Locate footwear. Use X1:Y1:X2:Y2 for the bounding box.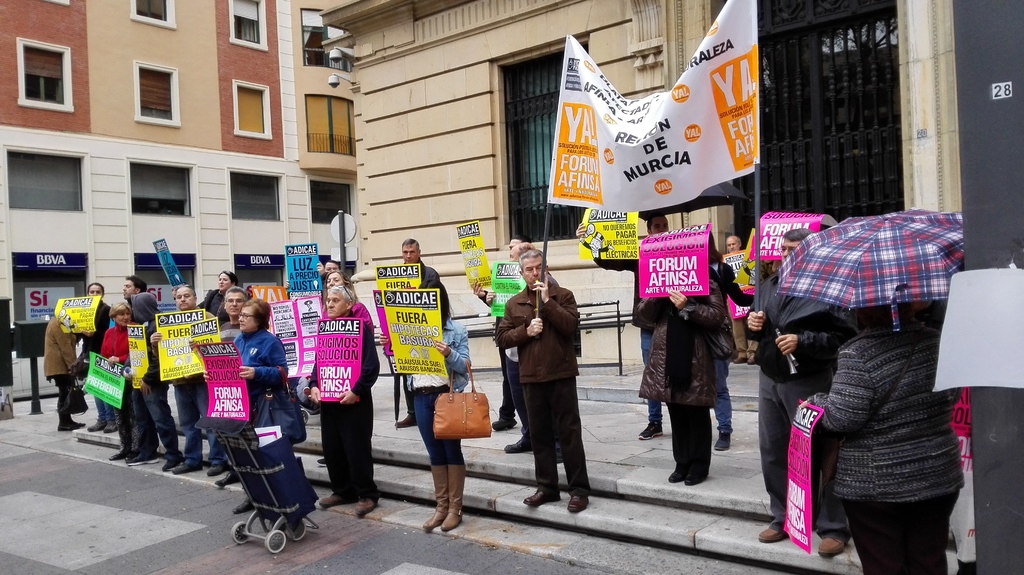
113:405:131:460.
